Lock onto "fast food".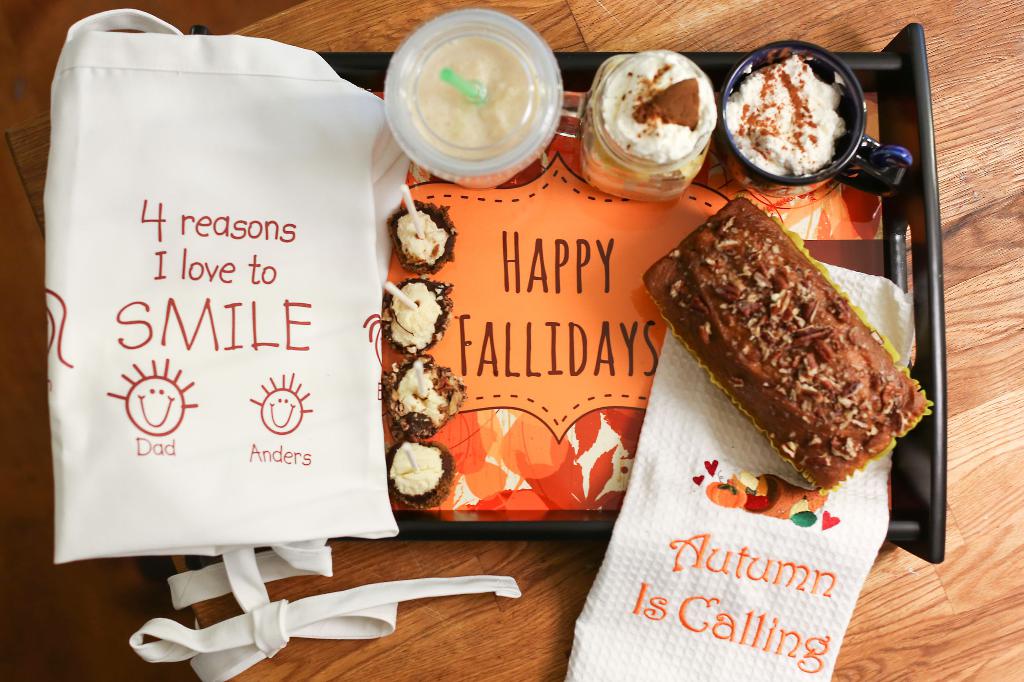
Locked: {"left": 655, "top": 203, "right": 927, "bottom": 486}.
